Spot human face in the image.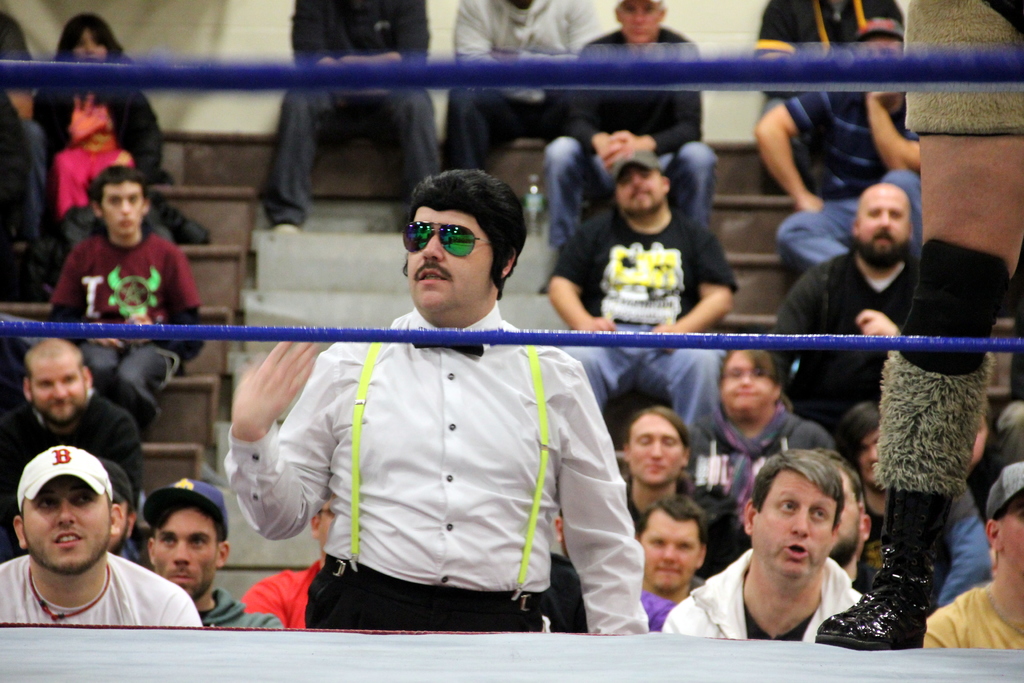
human face found at (152,507,214,599).
